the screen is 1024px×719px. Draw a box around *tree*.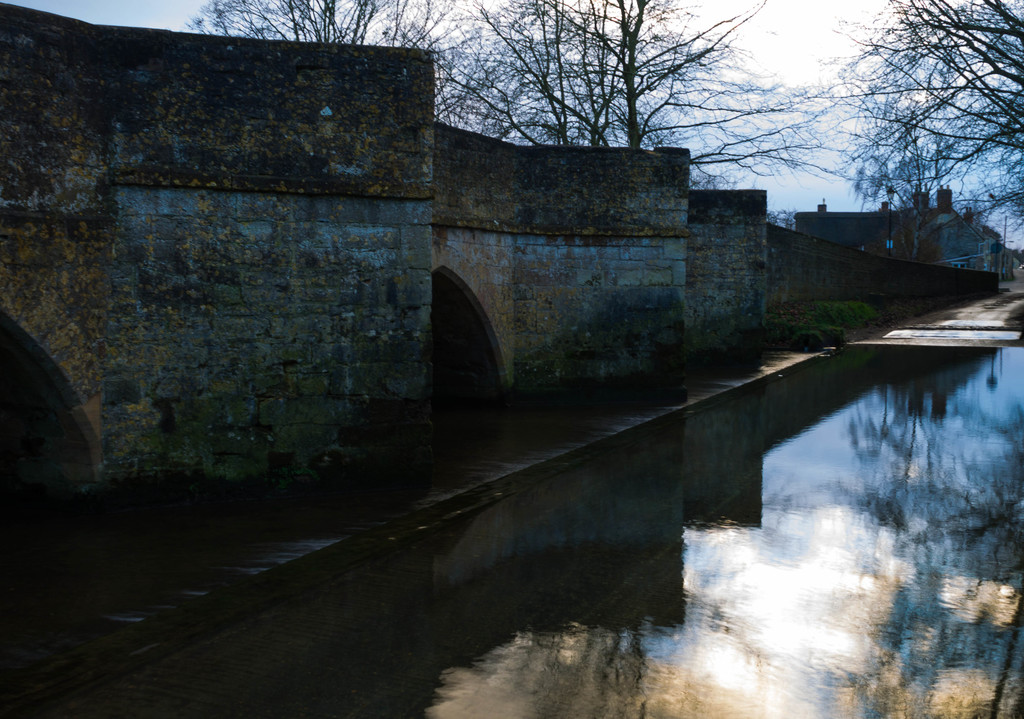
locate(486, 0, 848, 199).
